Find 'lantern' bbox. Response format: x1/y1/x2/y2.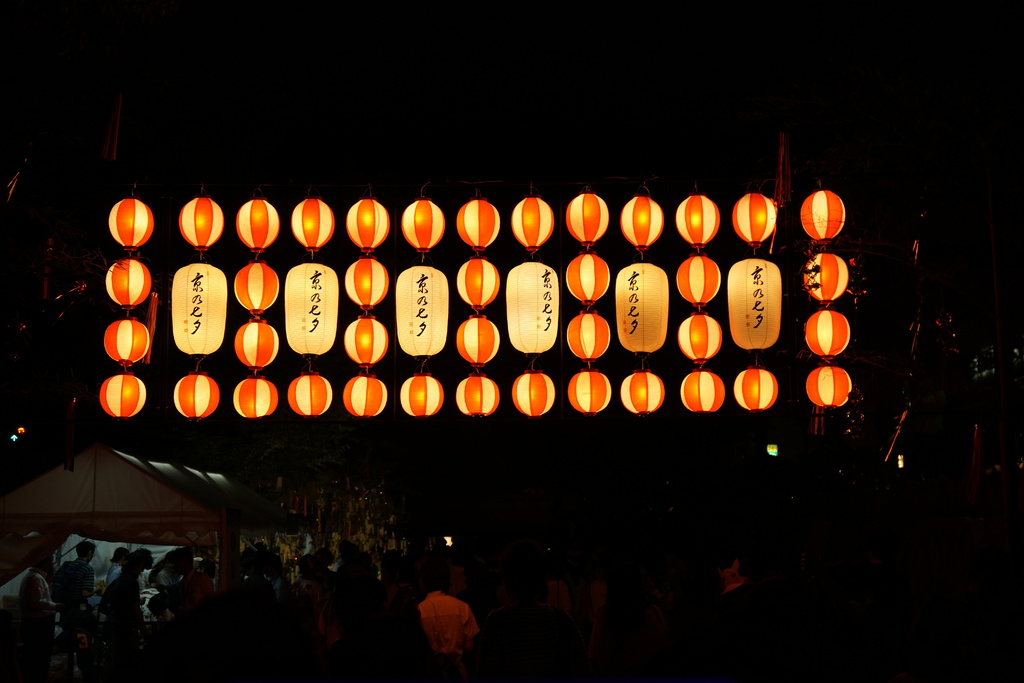
171/261/226/364.
